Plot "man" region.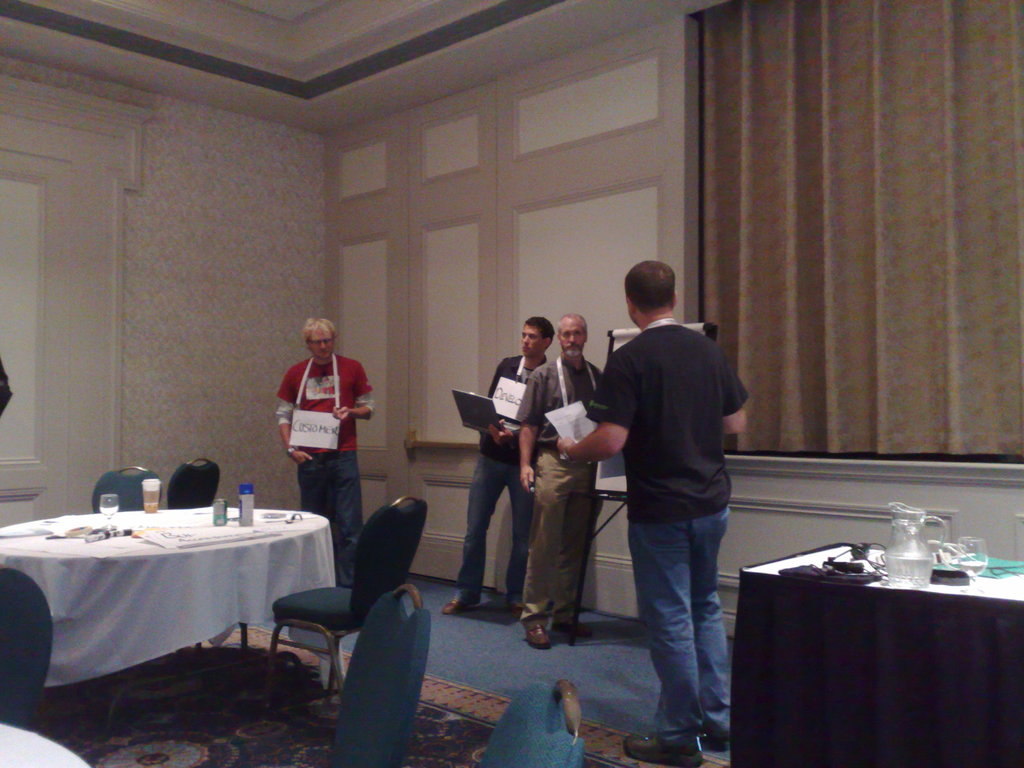
Plotted at (273,316,376,586).
